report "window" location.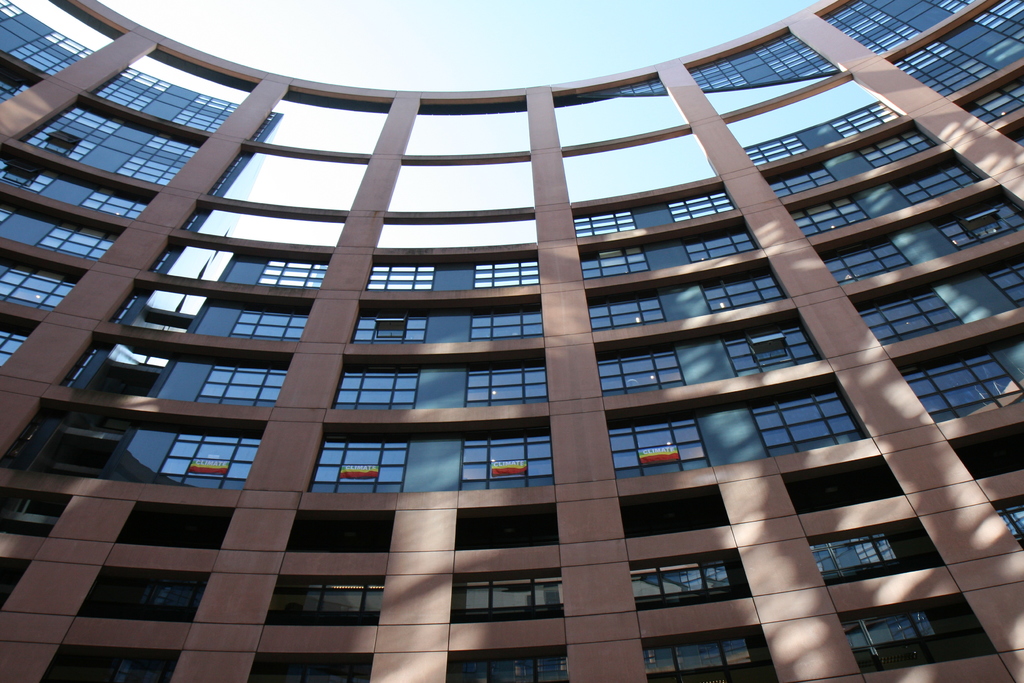
Report: (150, 433, 260, 488).
